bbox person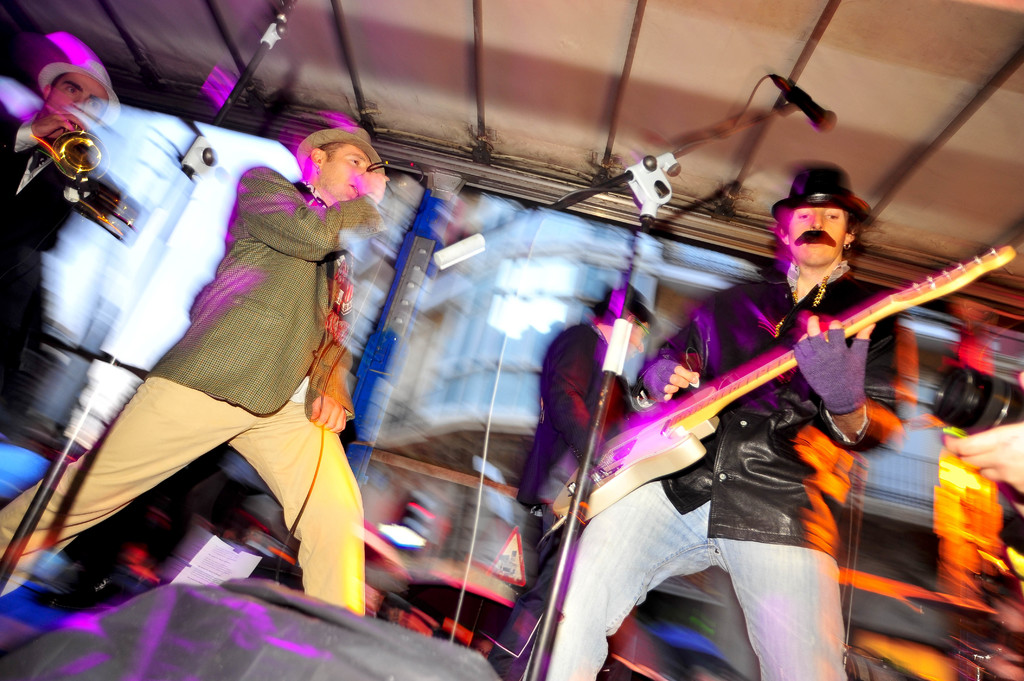
<region>0, 129, 394, 613</region>
